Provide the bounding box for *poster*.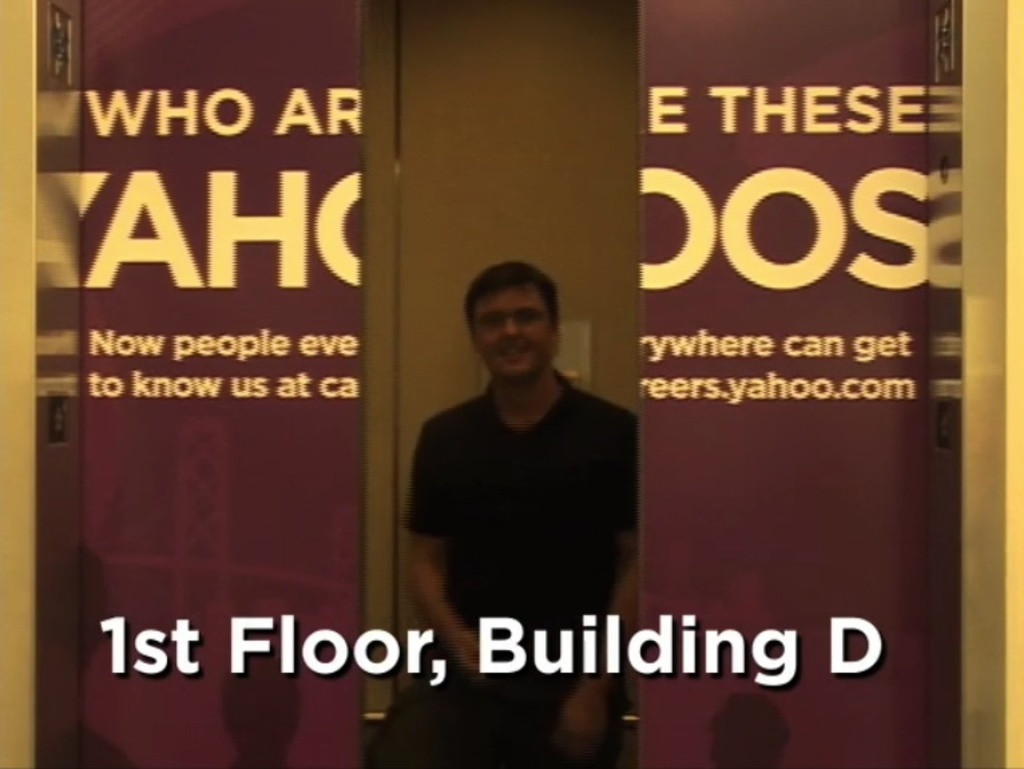
x1=635 y1=0 x2=961 y2=766.
